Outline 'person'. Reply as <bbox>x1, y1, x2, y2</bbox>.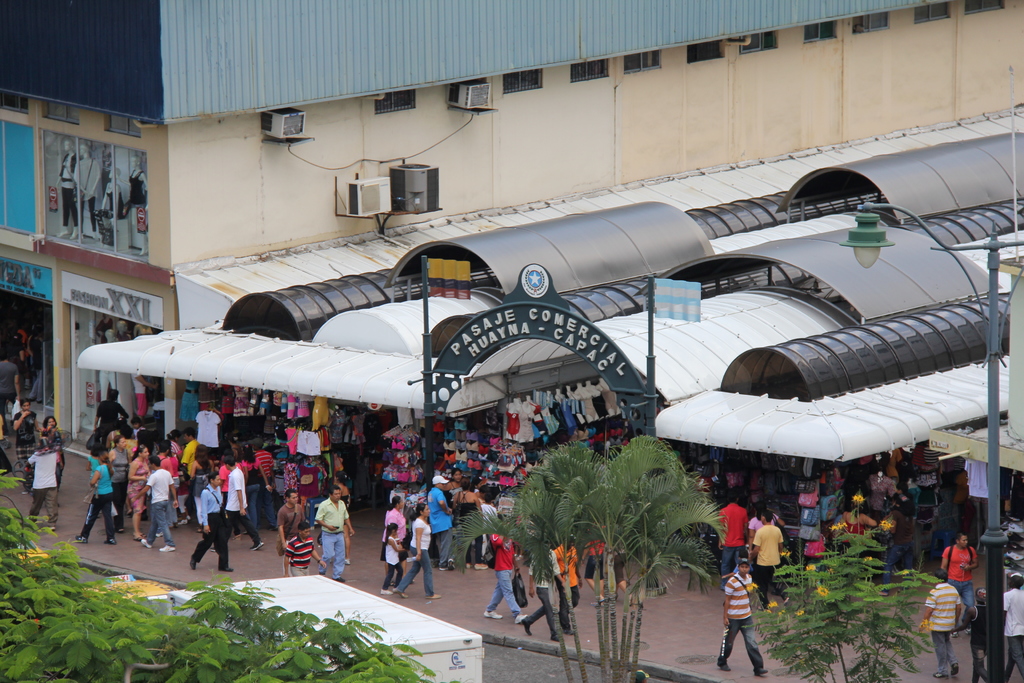
<bbox>73, 450, 118, 546</bbox>.
